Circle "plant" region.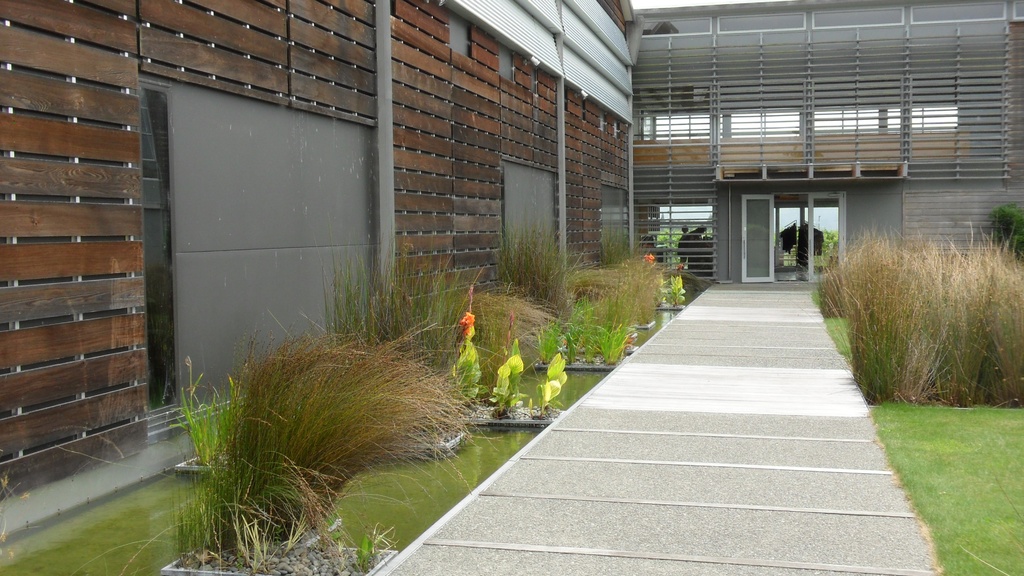
Region: [304, 241, 477, 399].
